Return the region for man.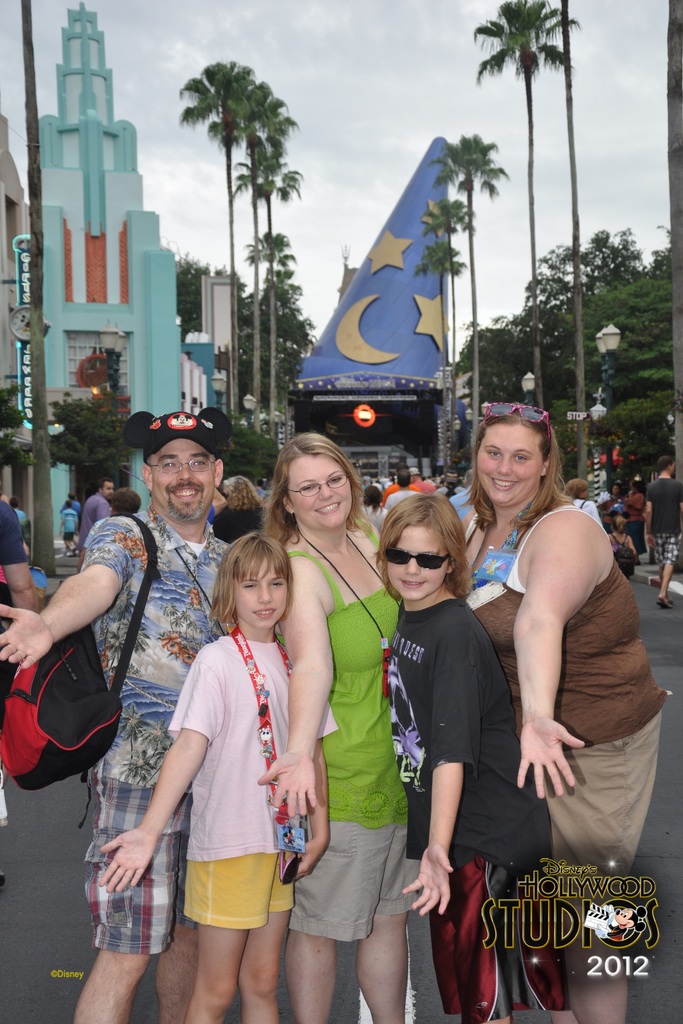
360,481,384,509.
